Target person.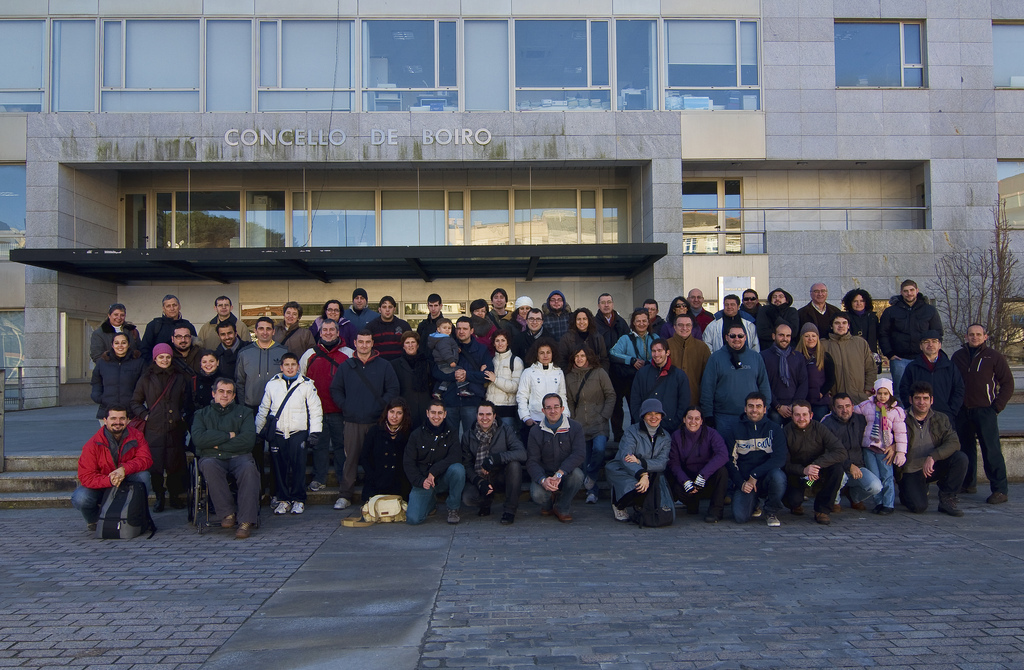
Target region: [x1=414, y1=291, x2=452, y2=342].
